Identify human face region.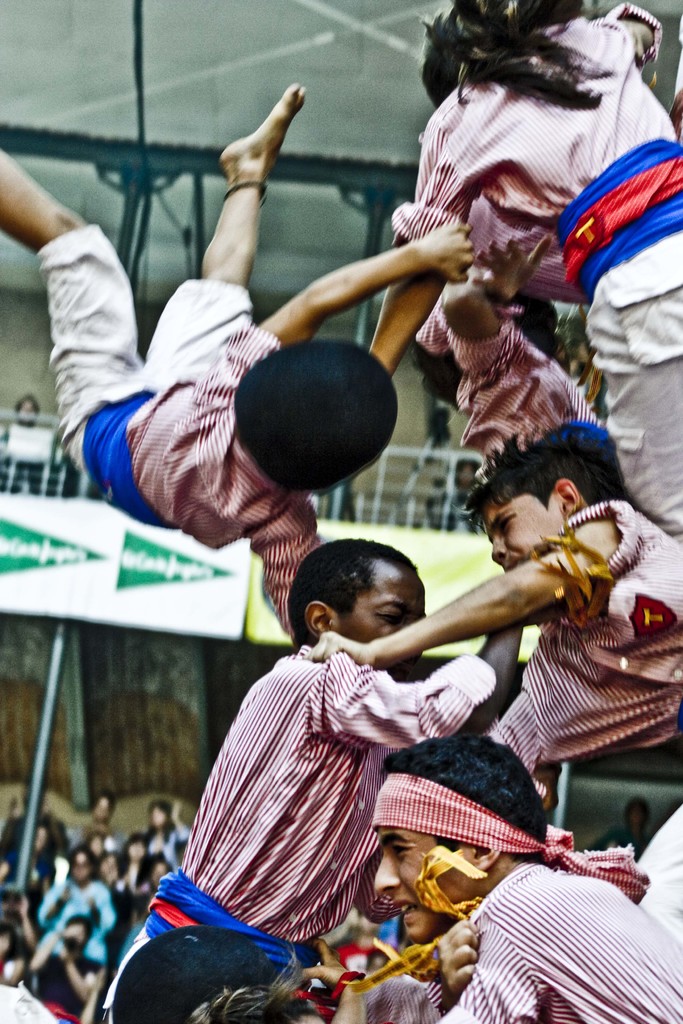
Region: <box>371,827,474,944</box>.
